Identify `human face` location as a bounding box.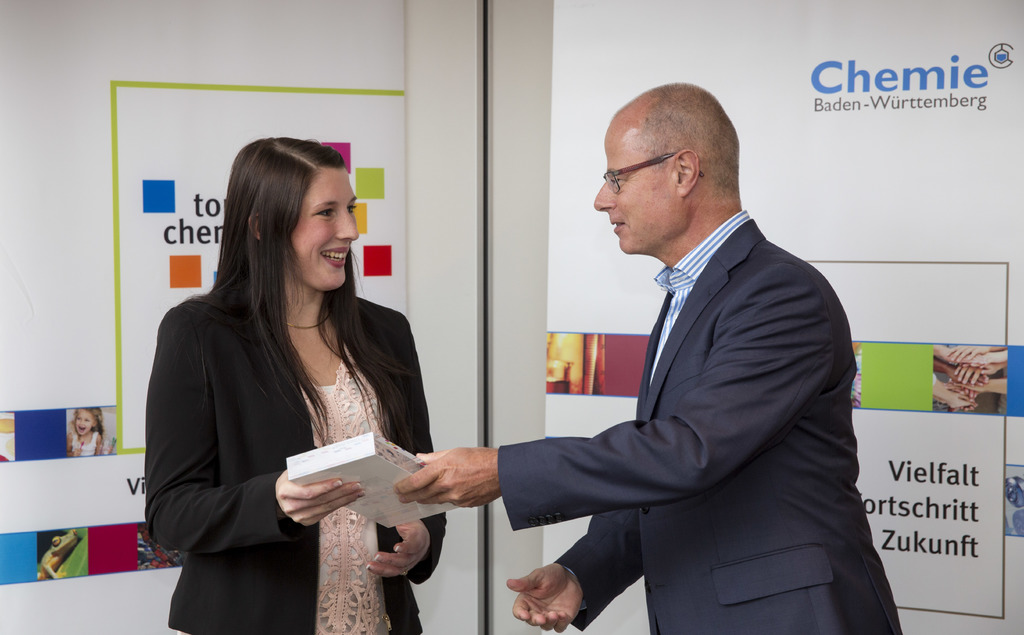
[74,411,93,439].
